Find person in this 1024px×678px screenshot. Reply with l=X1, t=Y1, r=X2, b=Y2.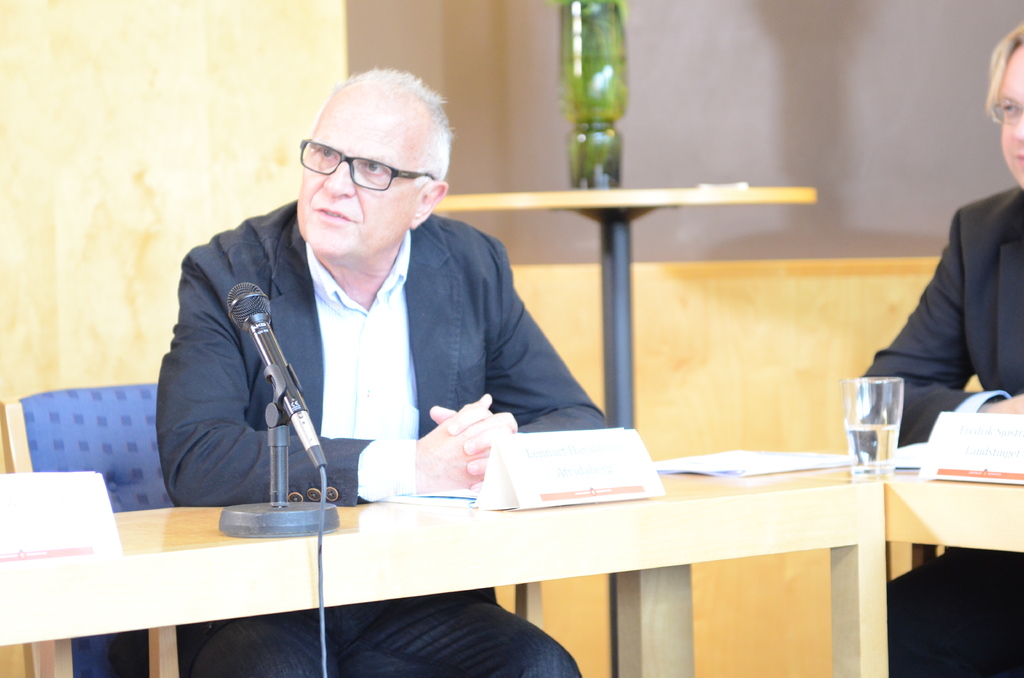
l=166, t=76, r=596, b=552.
